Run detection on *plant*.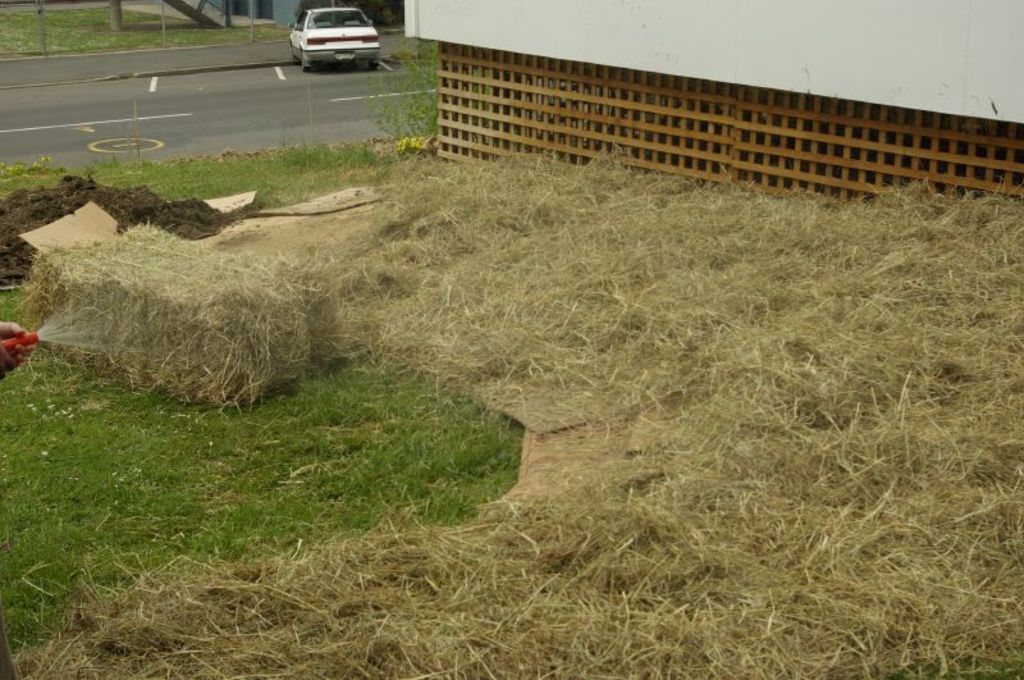
Result: detection(347, 142, 401, 161).
